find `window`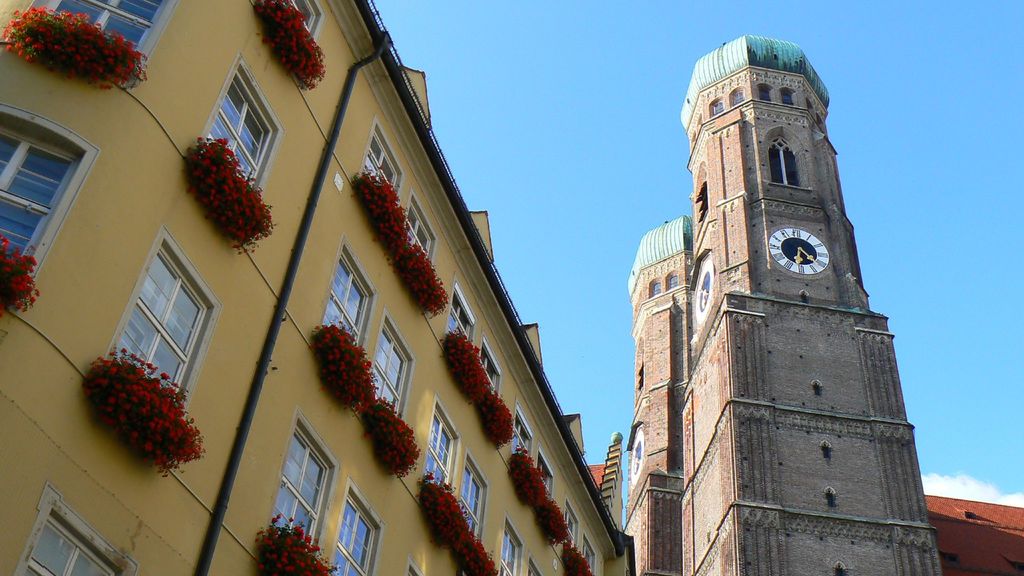
(x1=258, y1=417, x2=338, y2=575)
